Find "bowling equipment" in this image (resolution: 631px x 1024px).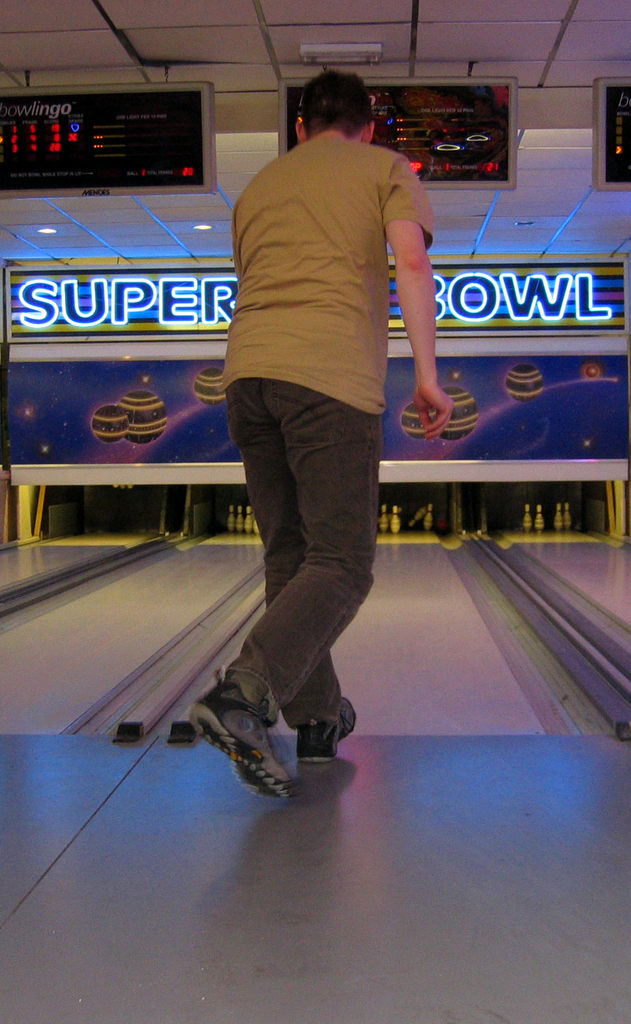
bbox=(406, 505, 425, 525).
